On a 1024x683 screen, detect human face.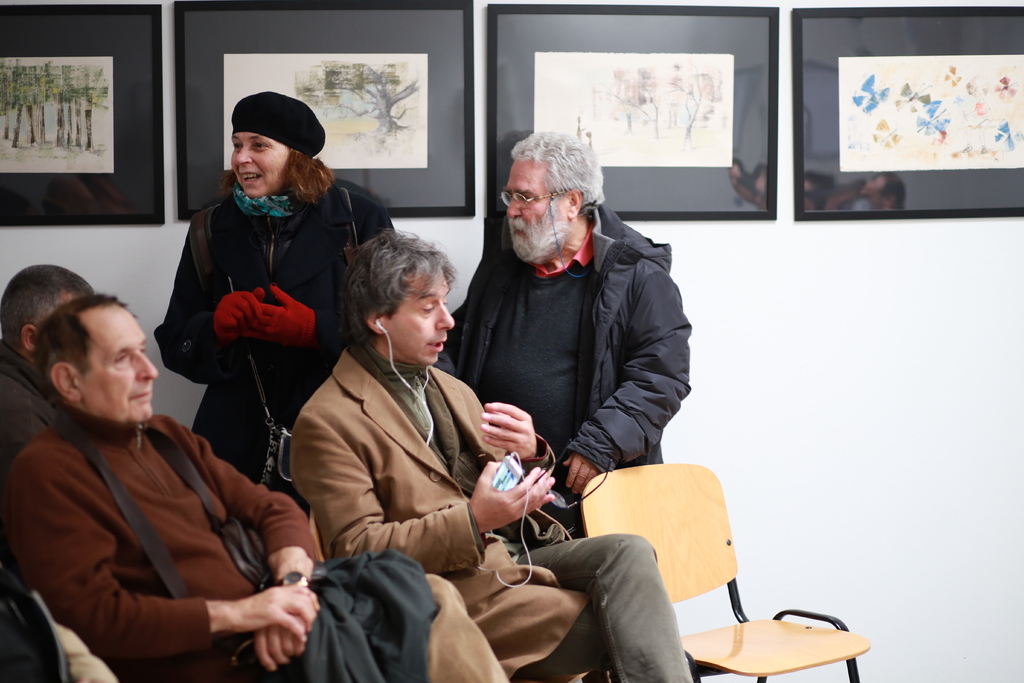
228,131,289,199.
